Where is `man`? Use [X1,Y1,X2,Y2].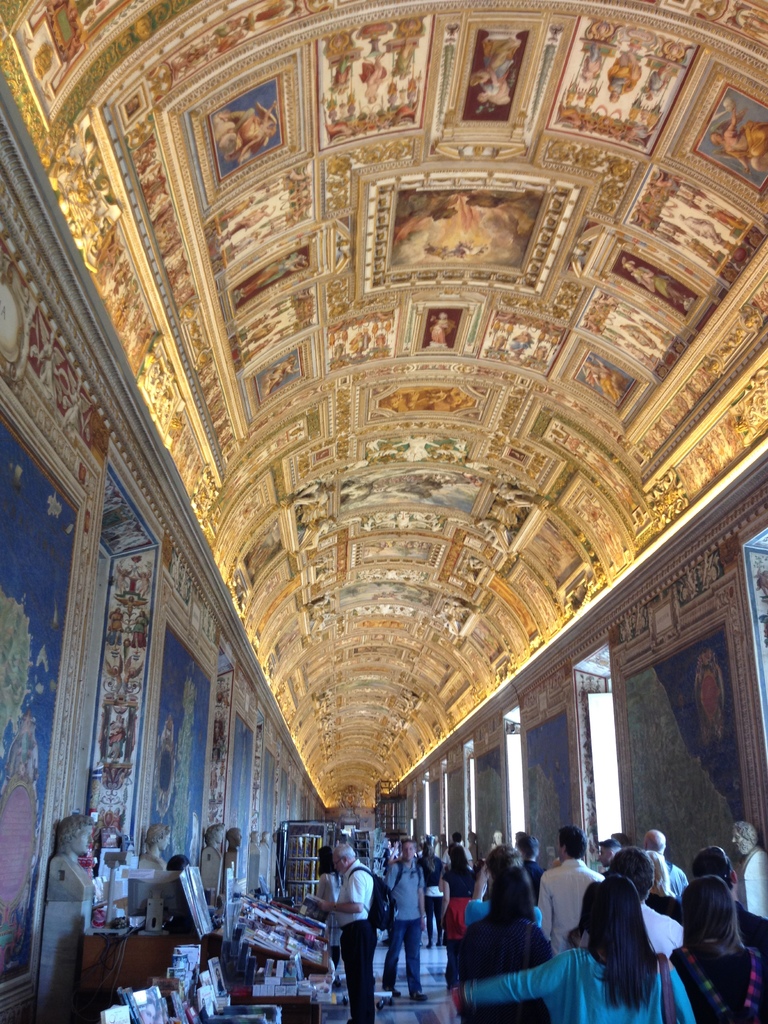
[730,817,767,922].
